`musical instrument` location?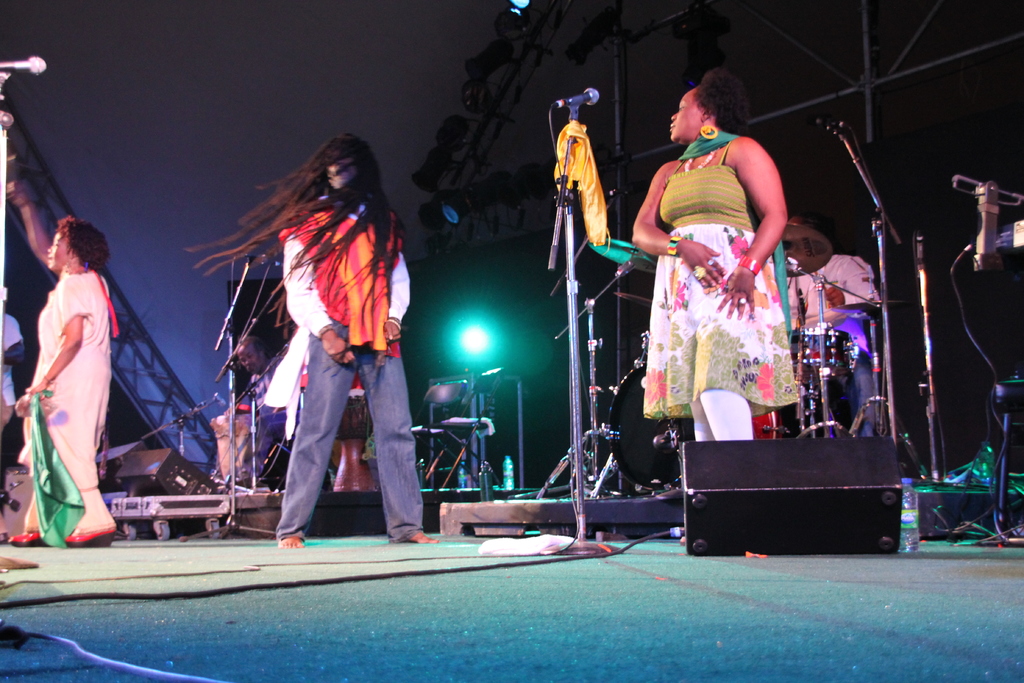
BBox(588, 234, 661, 278)
